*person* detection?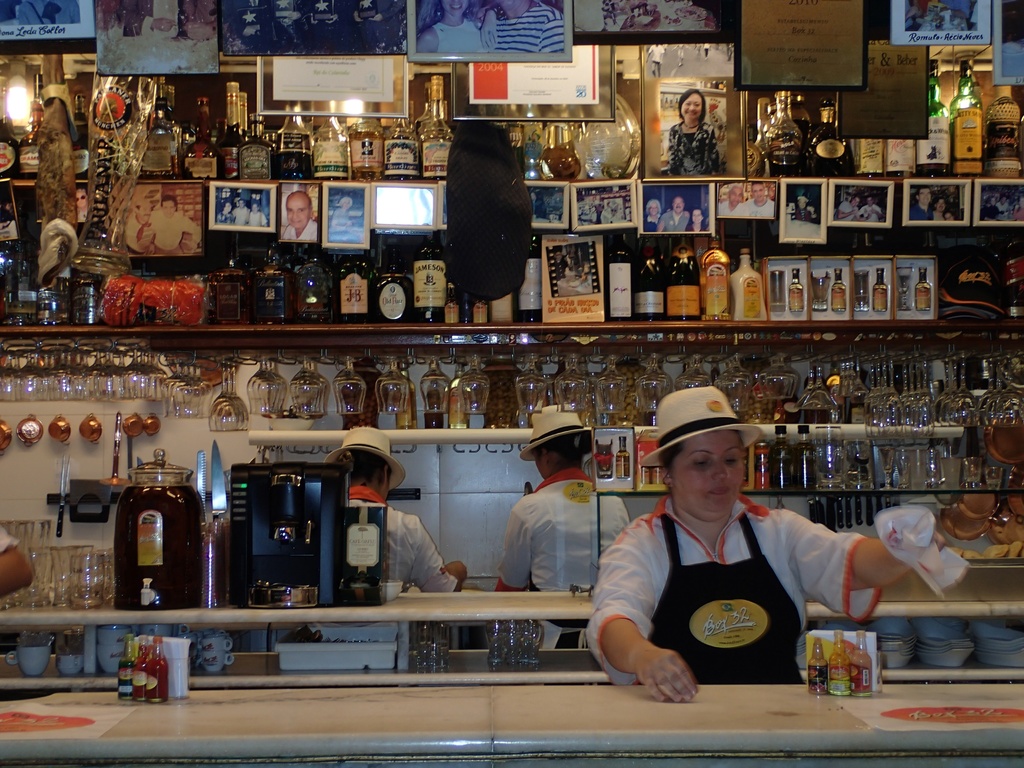
(146,196,199,246)
